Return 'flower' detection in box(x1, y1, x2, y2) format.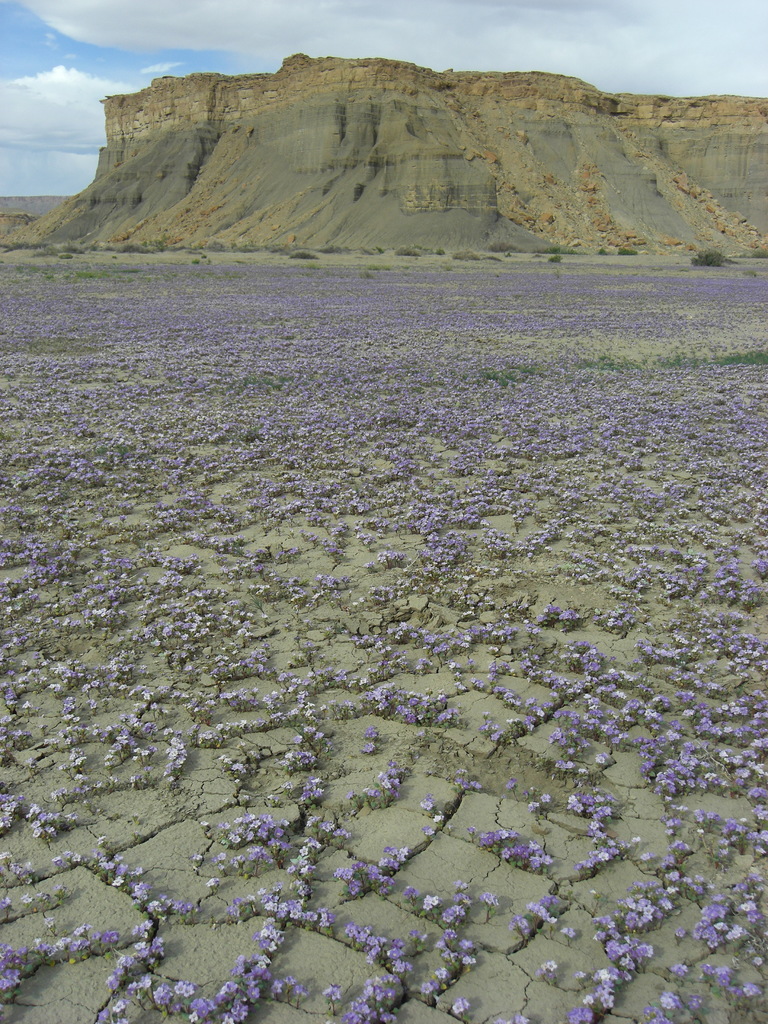
box(447, 997, 469, 1012).
